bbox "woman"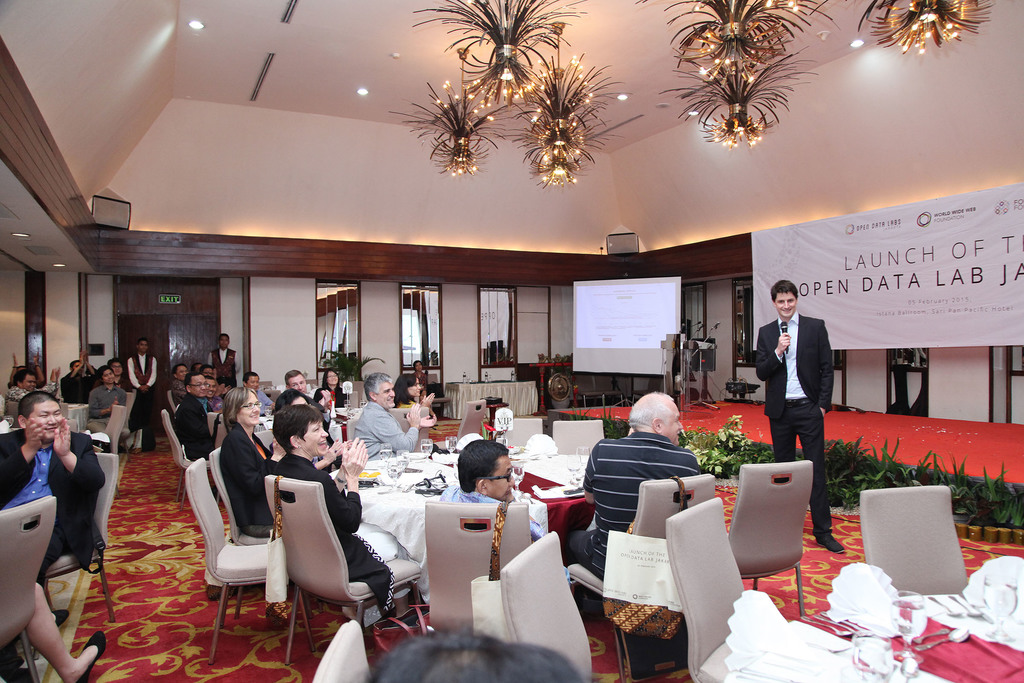
(left=274, top=402, right=430, bottom=616)
